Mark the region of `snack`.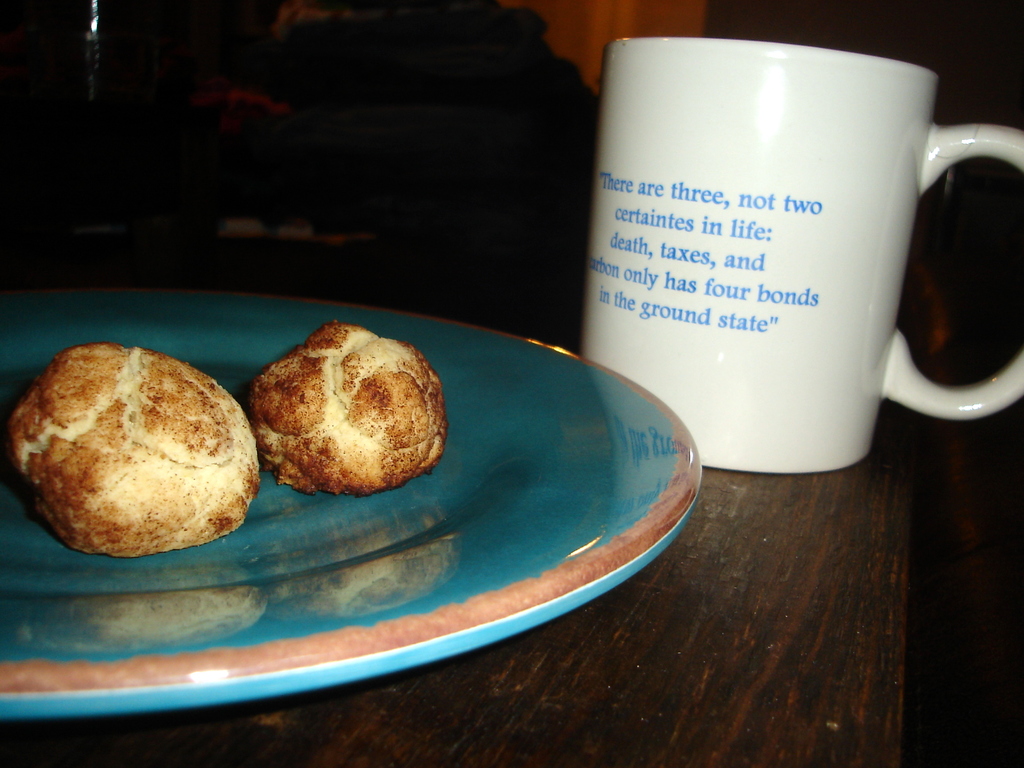
Region: crop(9, 342, 257, 556).
